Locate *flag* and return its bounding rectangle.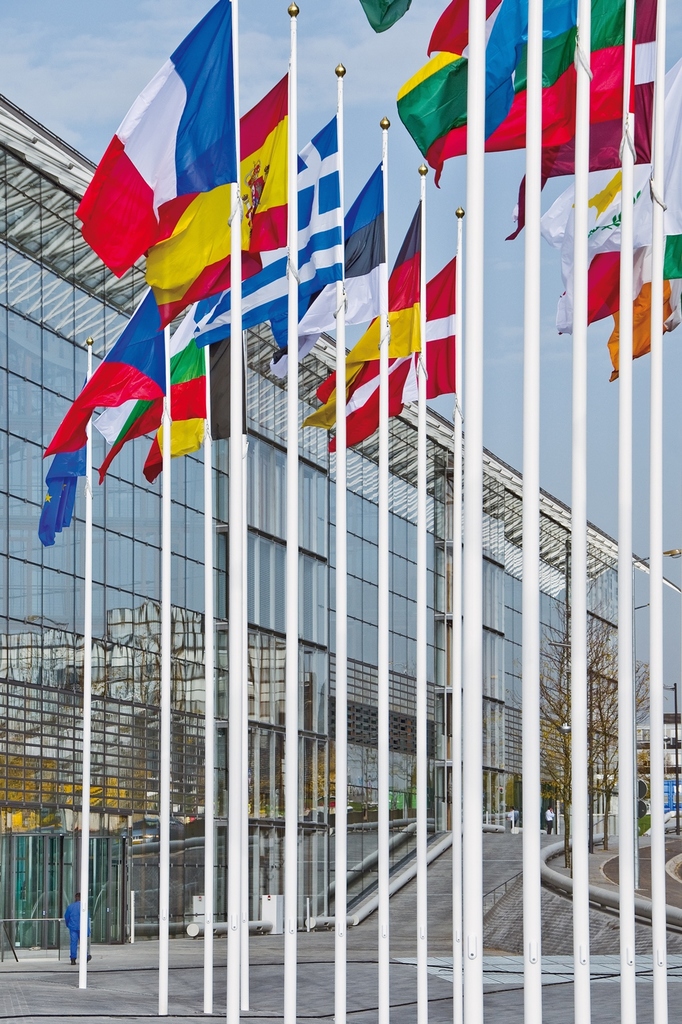
bbox=[149, 414, 210, 477].
